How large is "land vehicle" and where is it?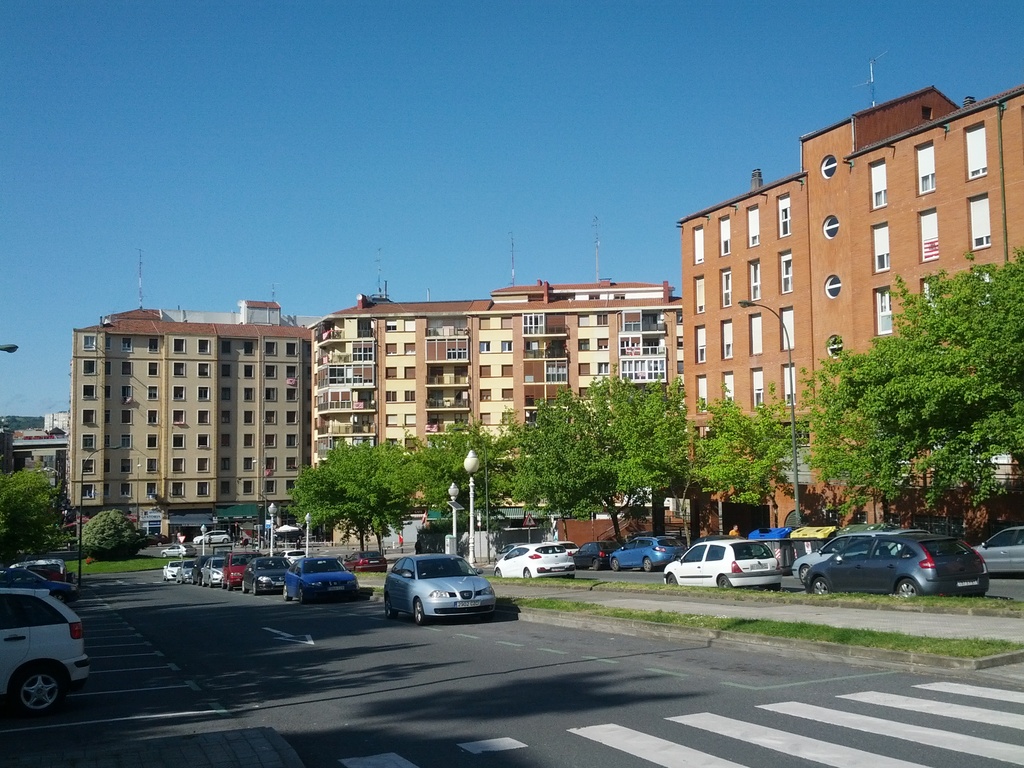
Bounding box: <region>0, 583, 93, 713</region>.
